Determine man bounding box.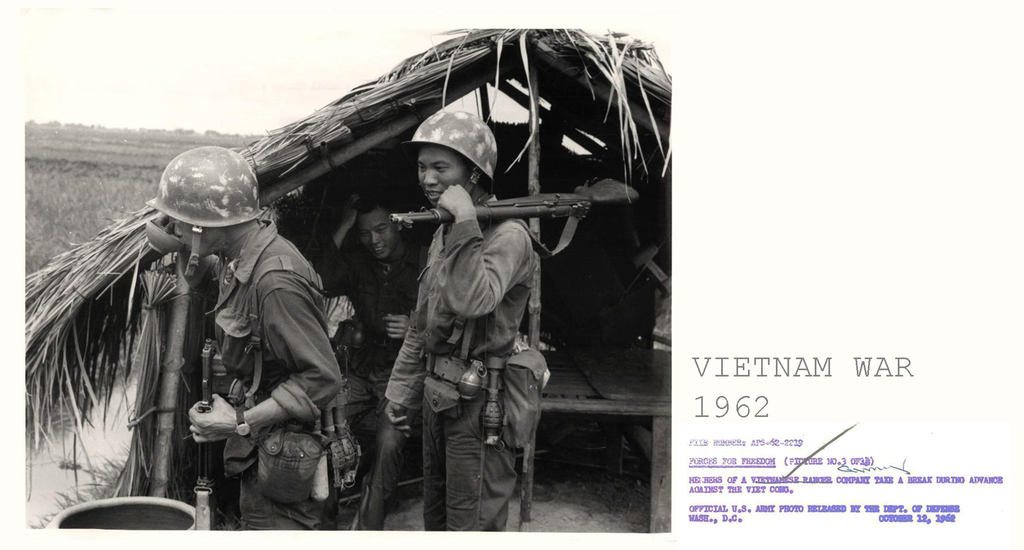
Determined: box(133, 142, 362, 526).
